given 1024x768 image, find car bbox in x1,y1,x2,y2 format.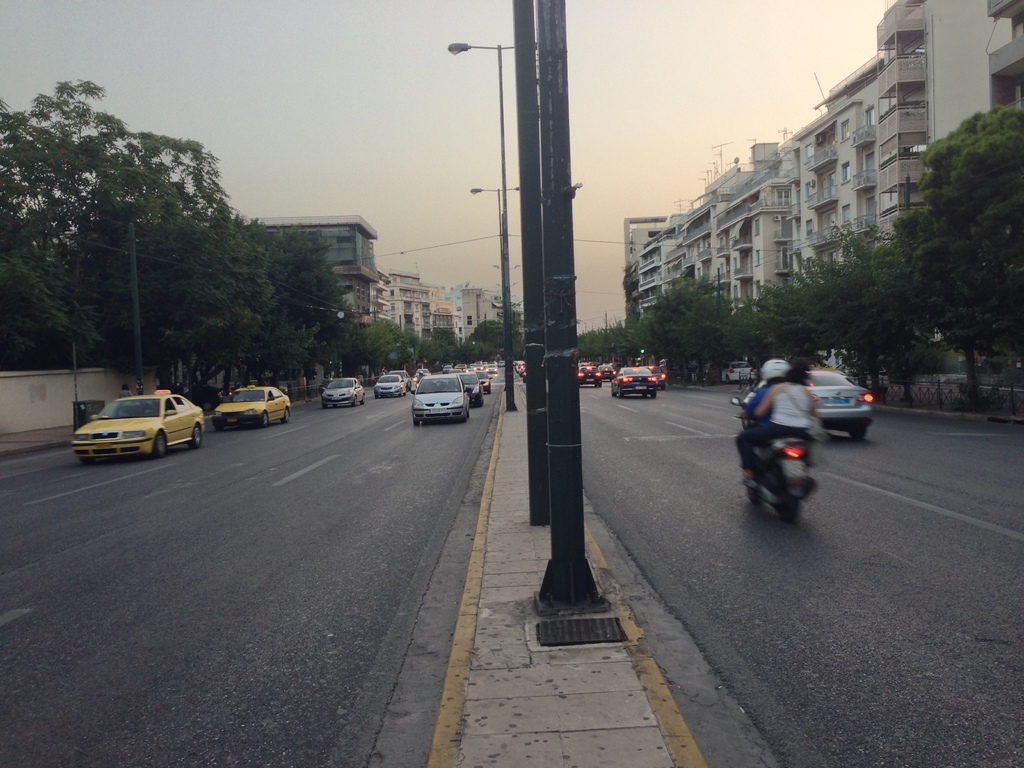
442,362,451,374.
